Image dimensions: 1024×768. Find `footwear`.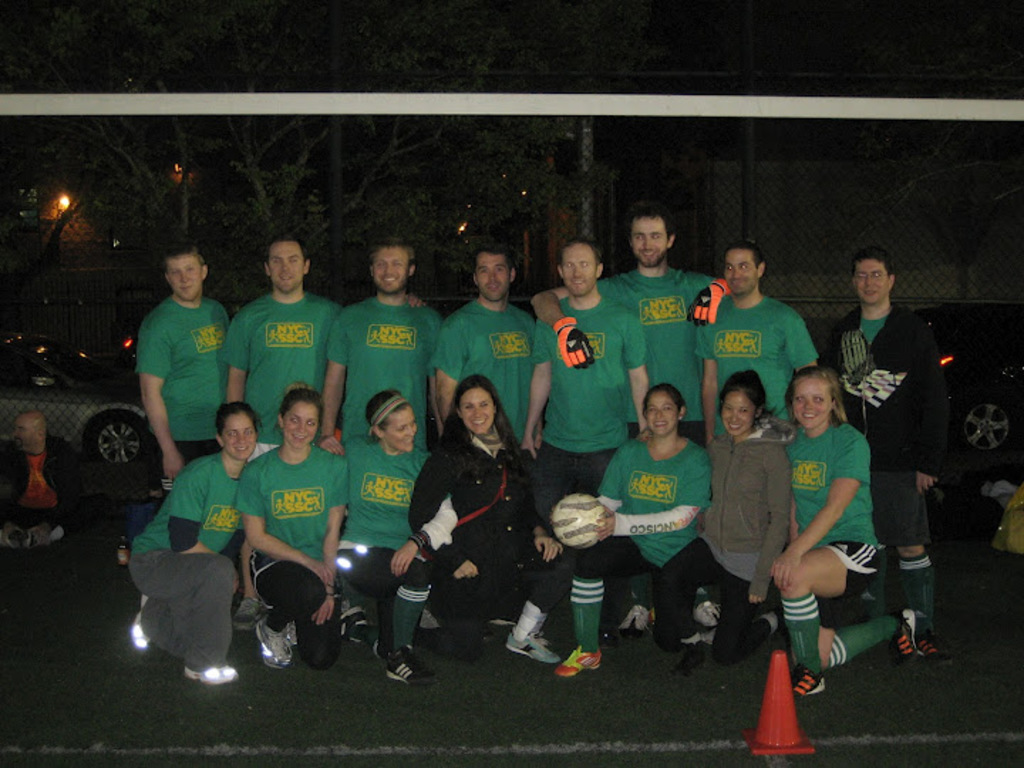
pyautogui.locateOnScreen(498, 633, 560, 666).
